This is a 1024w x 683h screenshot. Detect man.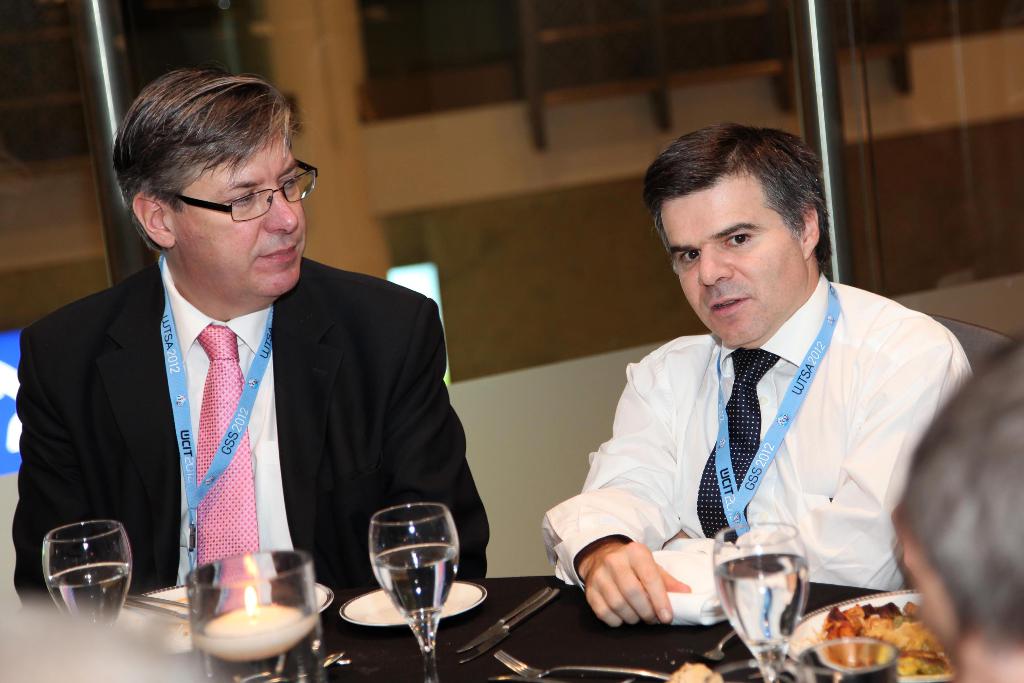
bbox=(559, 137, 963, 650).
